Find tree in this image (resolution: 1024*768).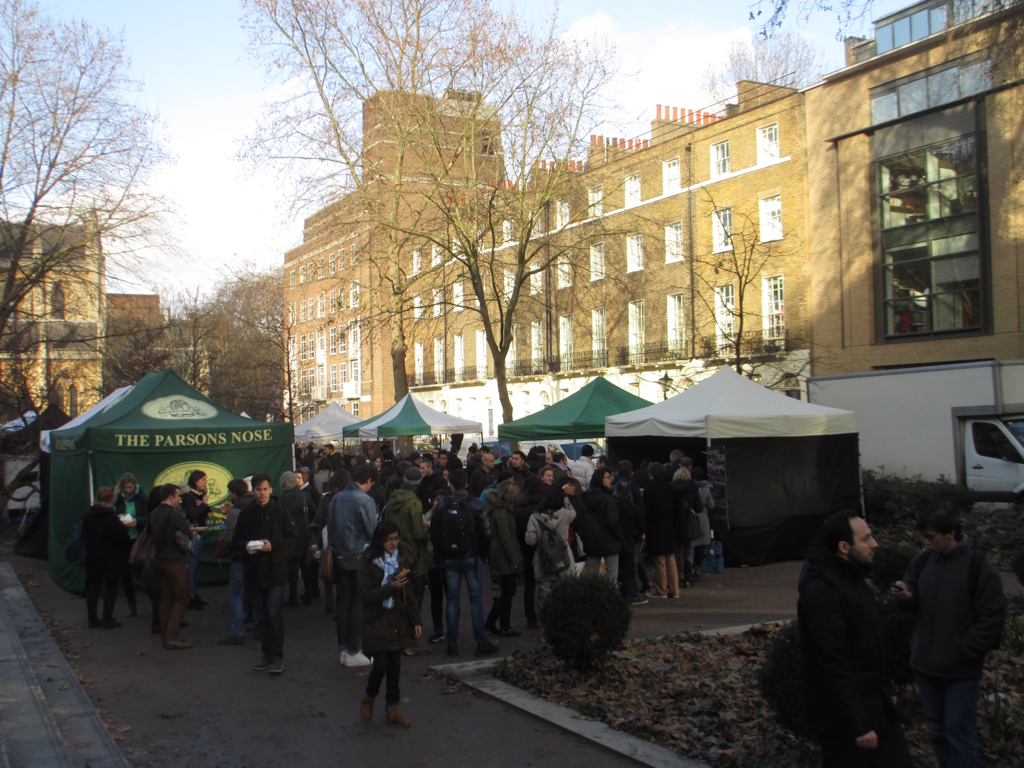
bbox=(94, 261, 307, 438).
